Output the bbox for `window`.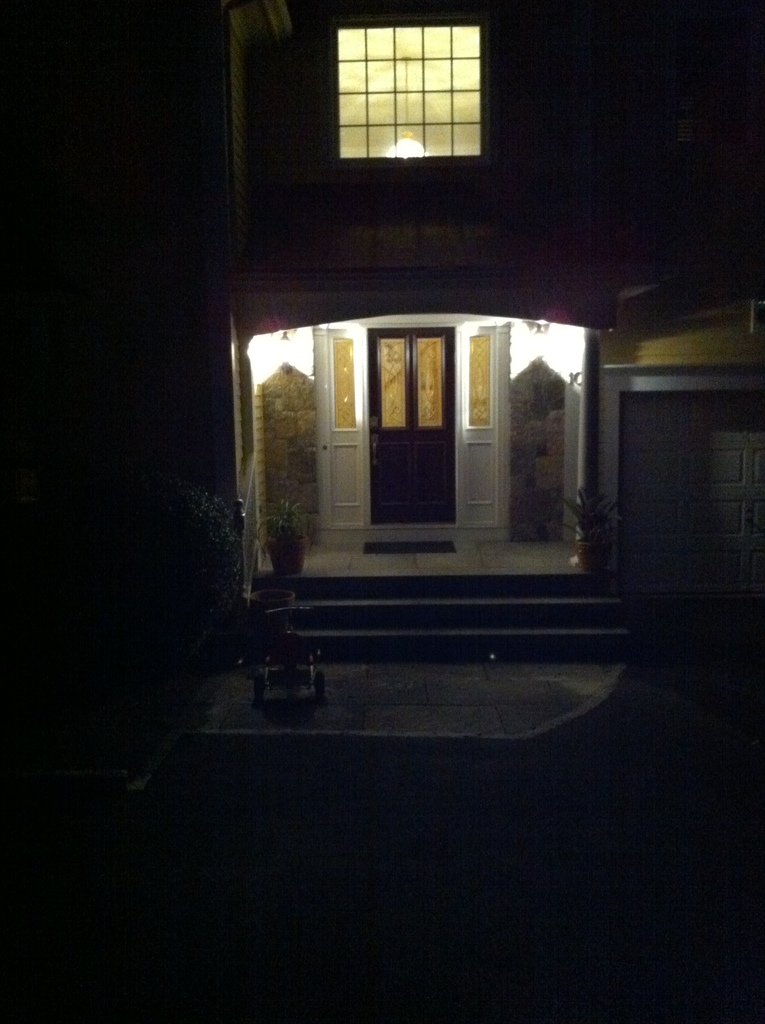
Rect(327, 10, 498, 166).
